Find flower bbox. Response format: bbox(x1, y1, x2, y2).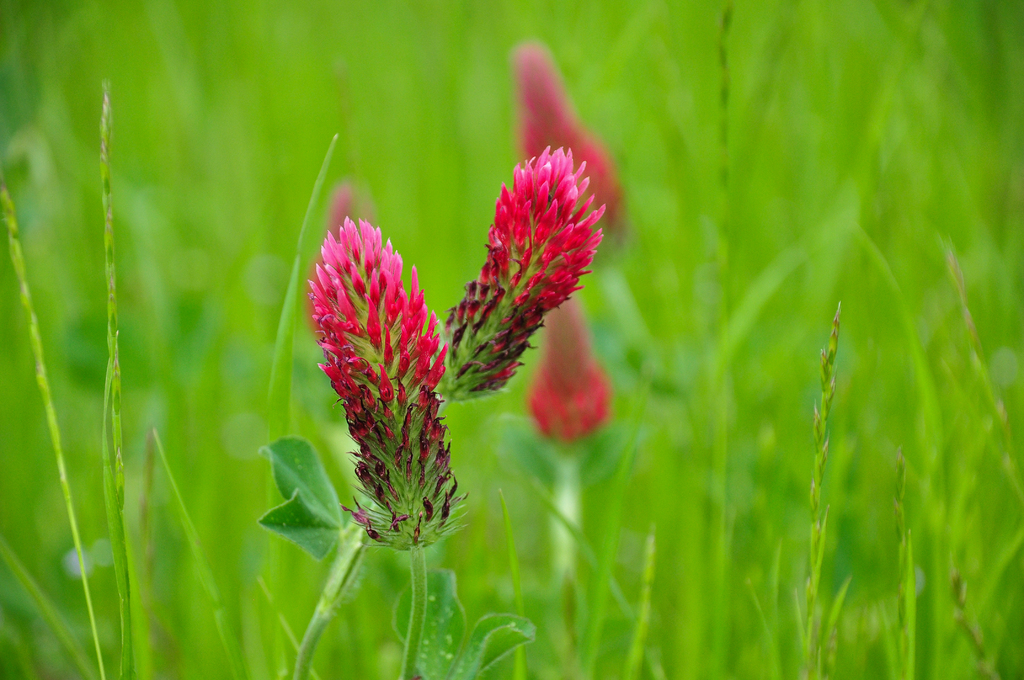
bbox(511, 45, 628, 257).
